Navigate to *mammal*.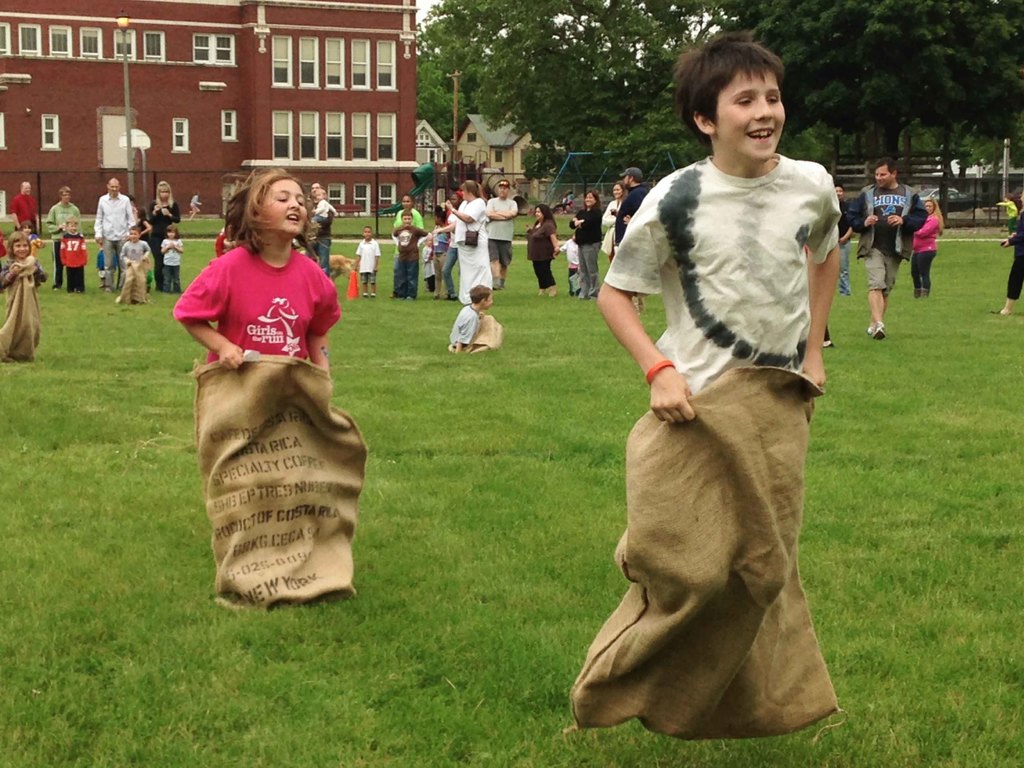
Navigation target: bbox=(442, 179, 495, 305).
